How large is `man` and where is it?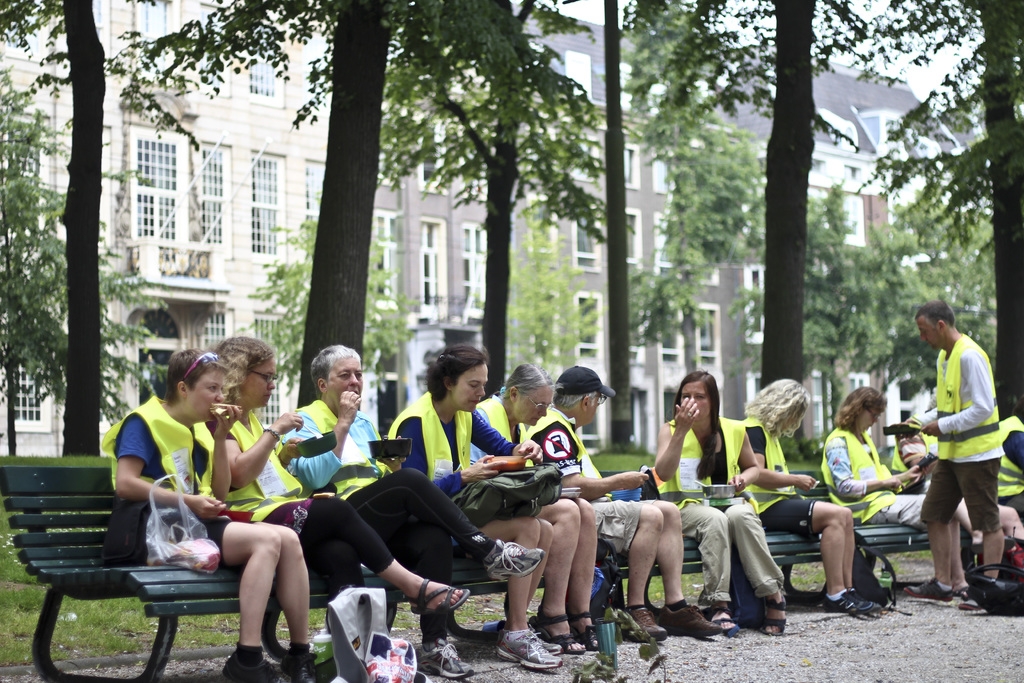
Bounding box: select_region(908, 298, 1011, 611).
